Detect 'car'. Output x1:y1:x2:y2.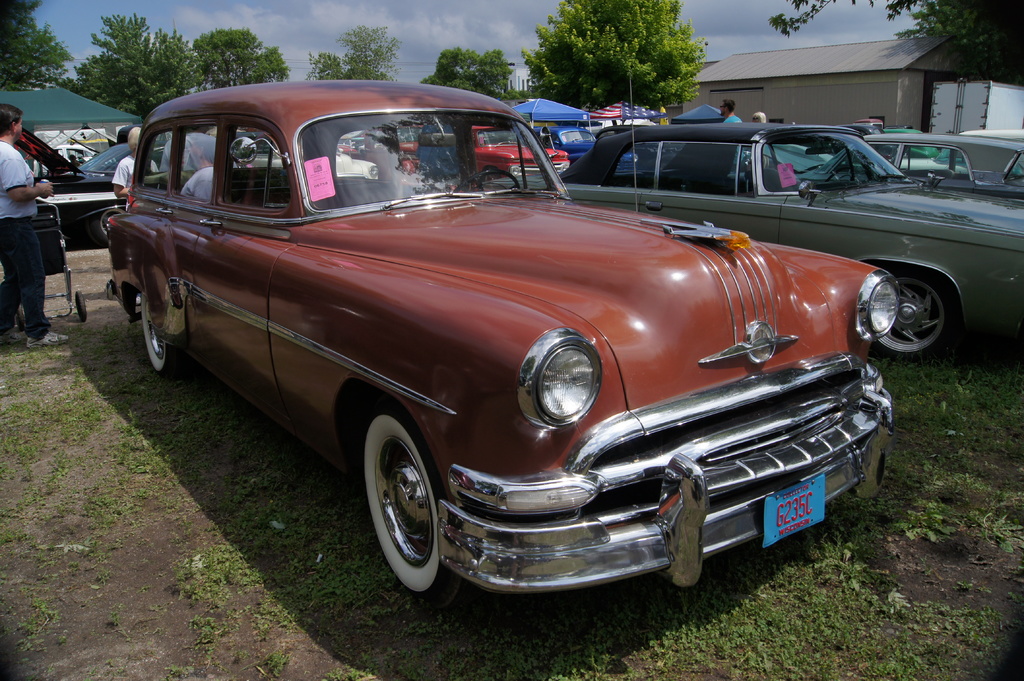
95:77:897:613.
